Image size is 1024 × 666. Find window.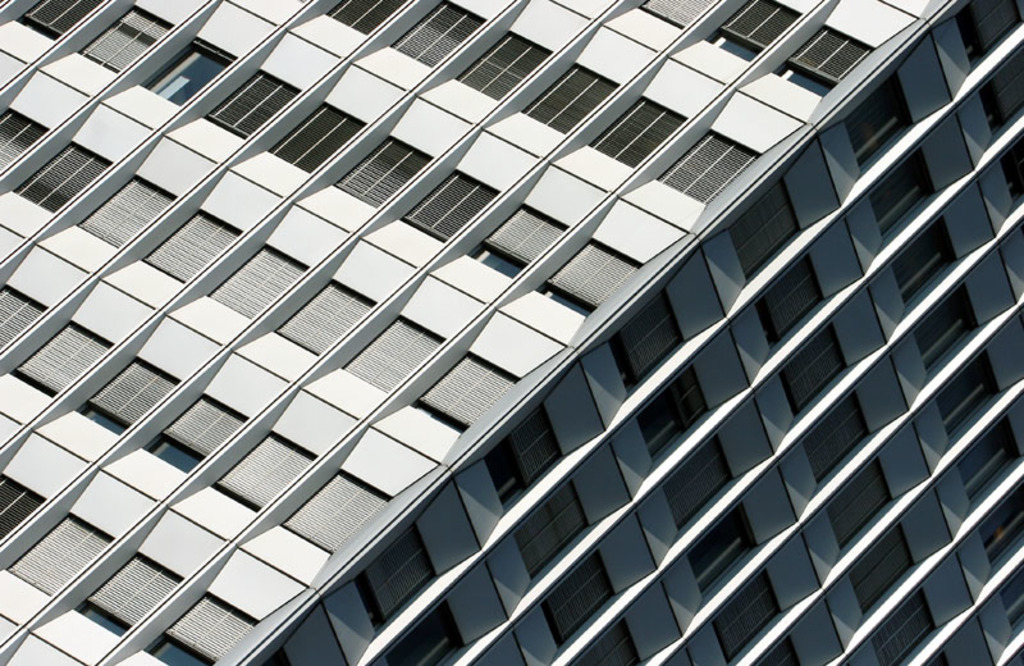
locate(829, 64, 922, 165).
